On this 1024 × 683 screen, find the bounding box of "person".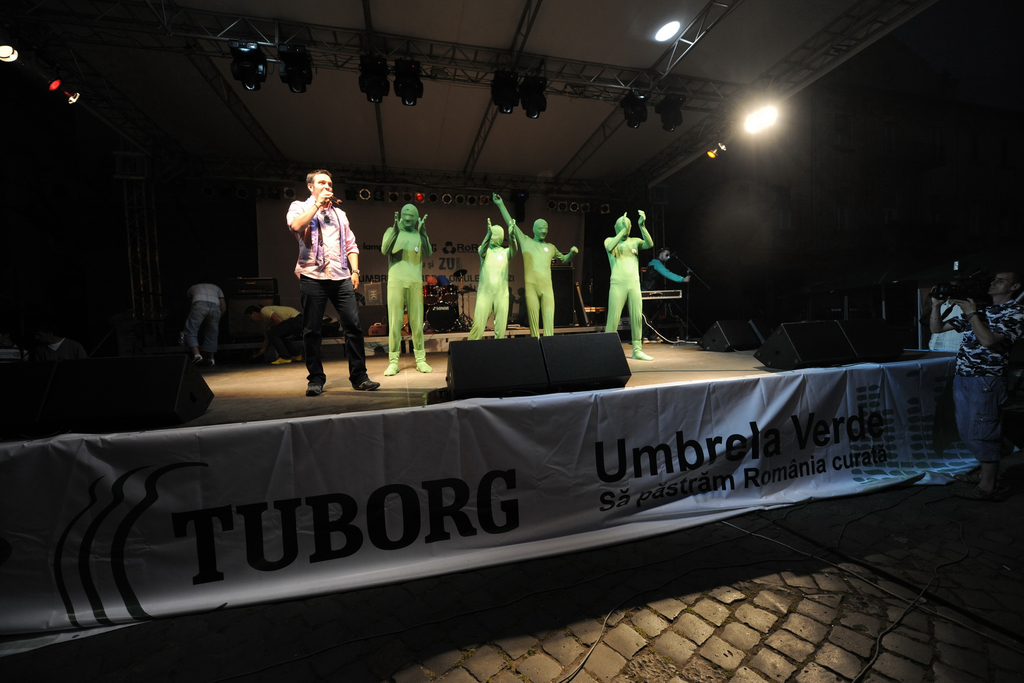
Bounding box: 637, 241, 696, 343.
